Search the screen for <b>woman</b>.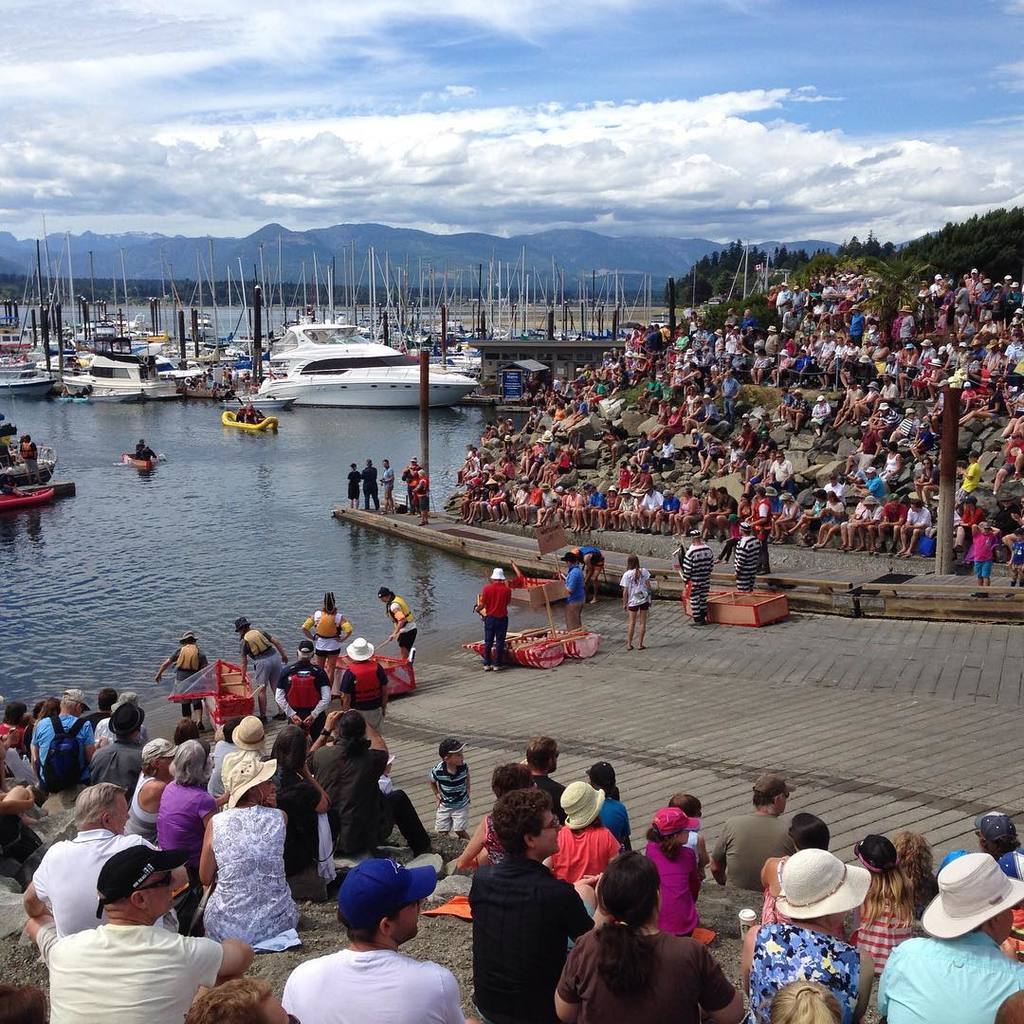
Found at detection(155, 739, 220, 877).
